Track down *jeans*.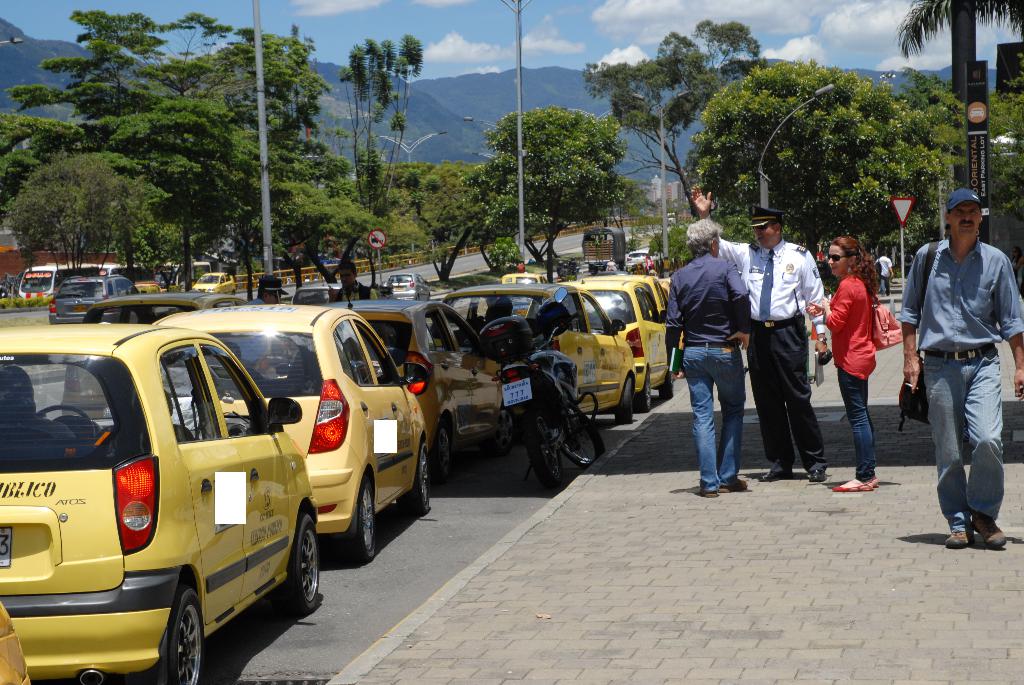
Tracked to box=[920, 345, 1001, 518].
